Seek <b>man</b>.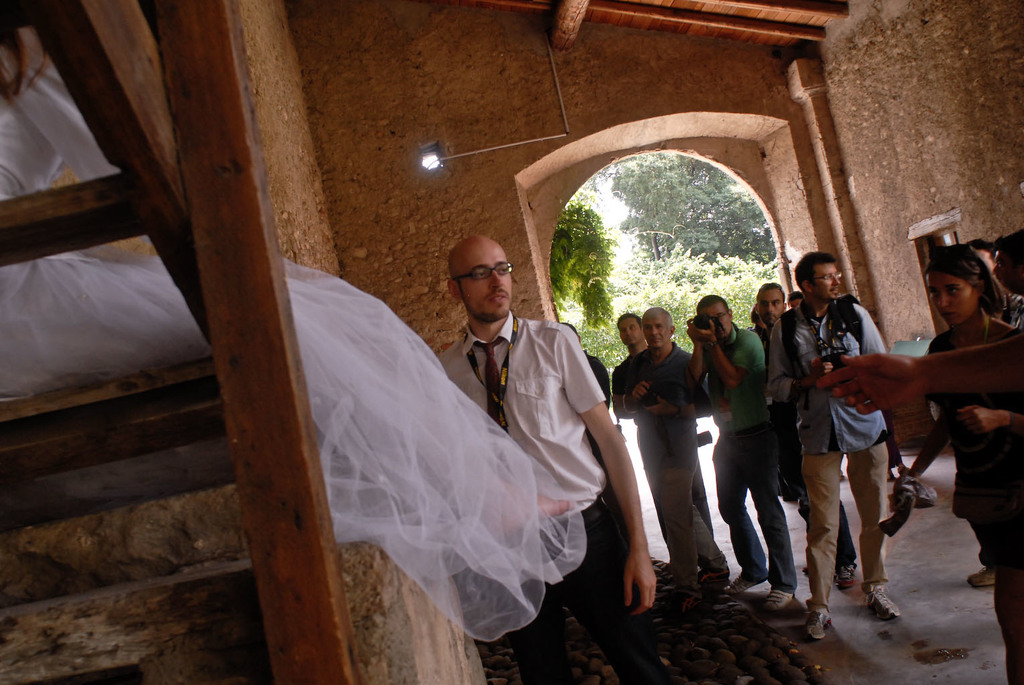
(left=908, top=239, right=1023, bottom=487).
